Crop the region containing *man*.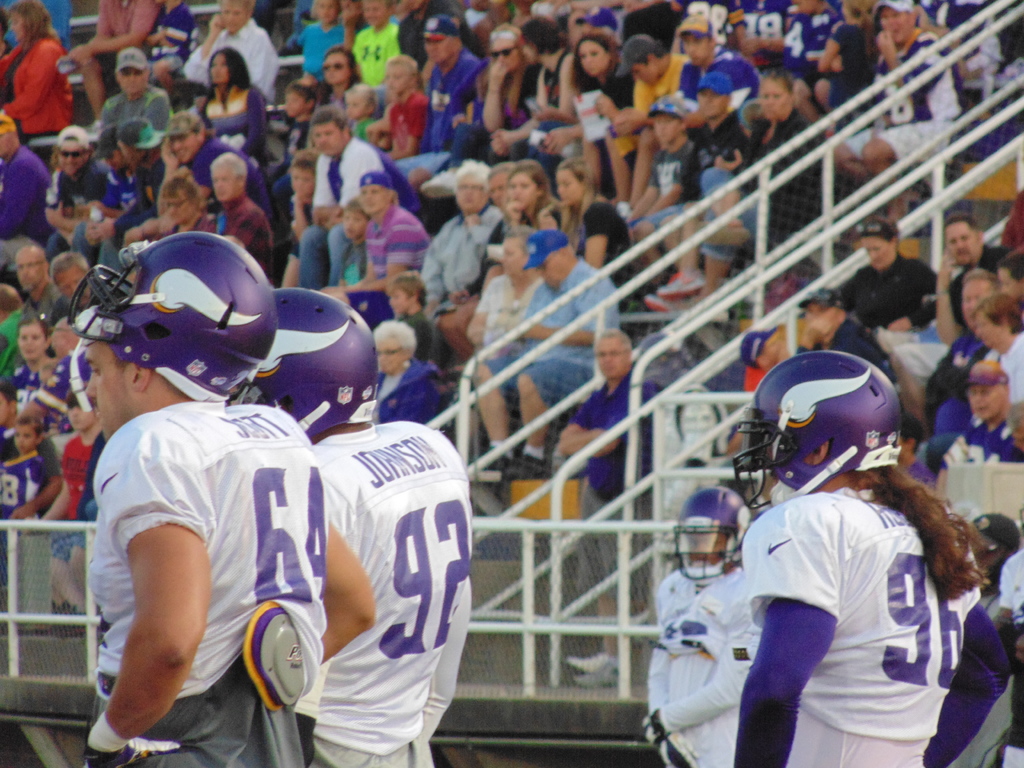
Crop region: Rect(92, 46, 178, 131).
